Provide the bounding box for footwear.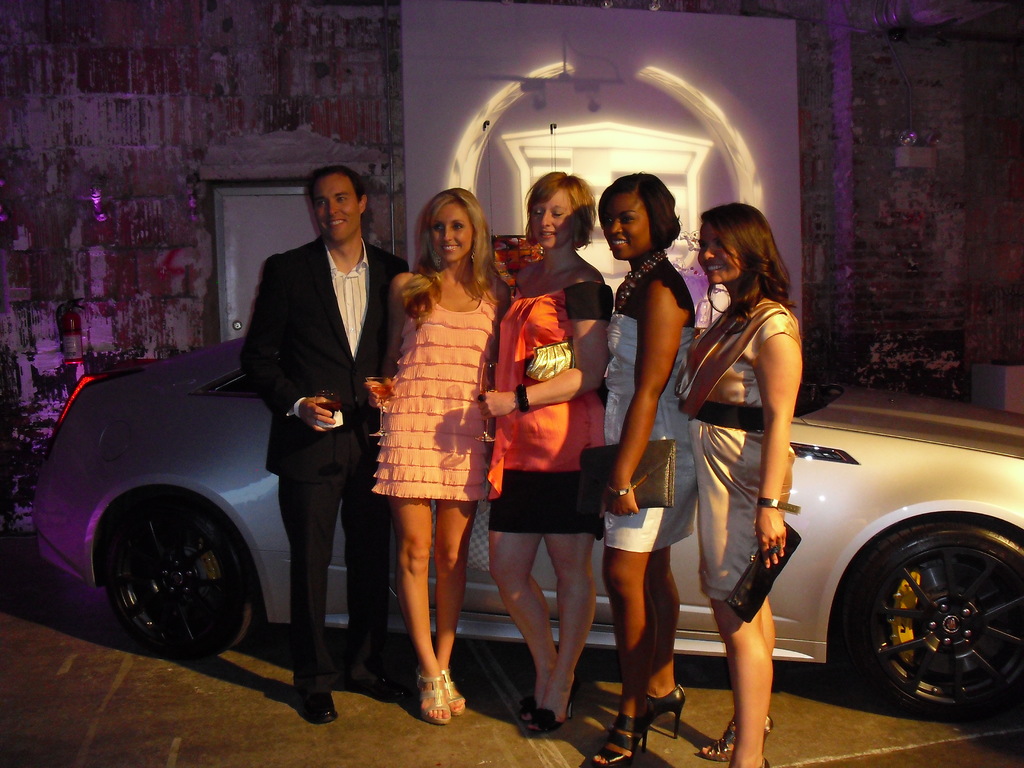
rect(289, 685, 340, 724).
